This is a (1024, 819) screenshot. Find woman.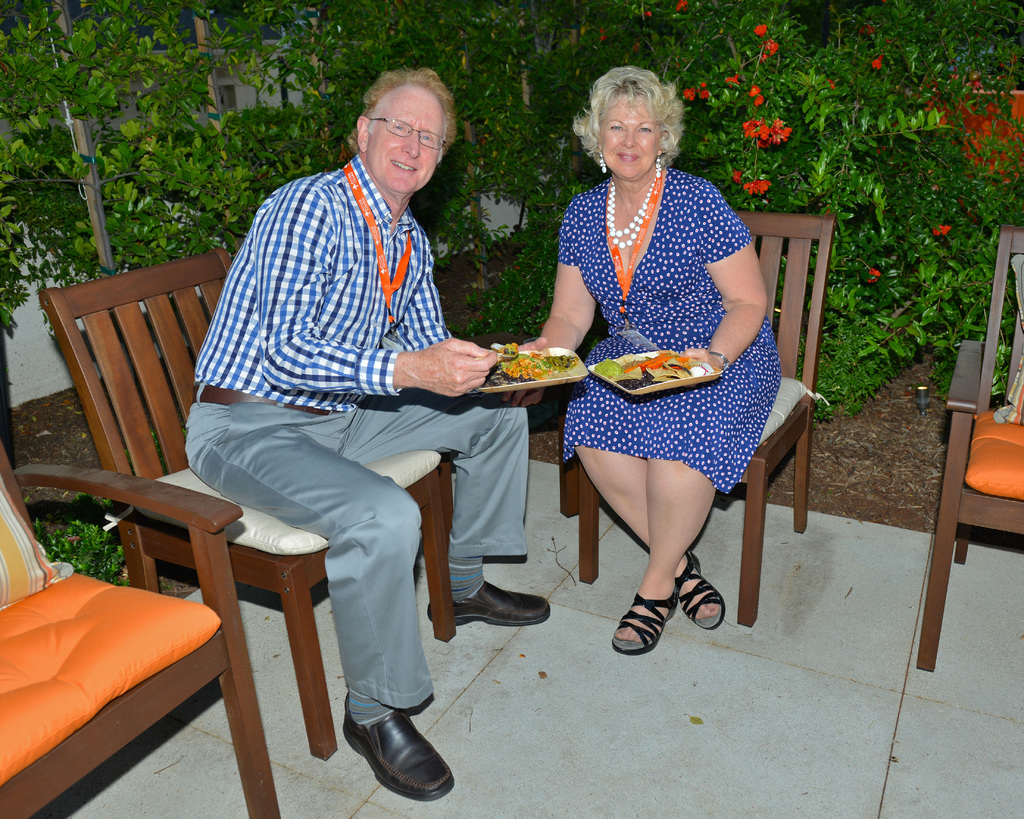
Bounding box: l=492, t=57, r=877, b=683.
